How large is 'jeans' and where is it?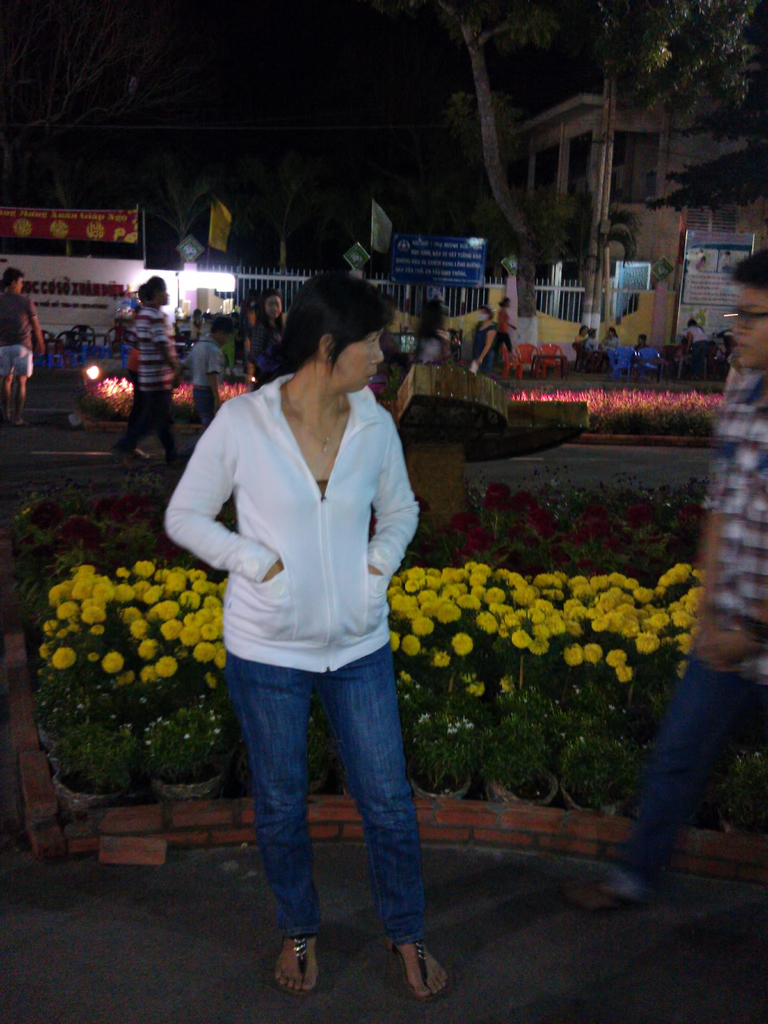
Bounding box: (x1=124, y1=392, x2=180, y2=461).
